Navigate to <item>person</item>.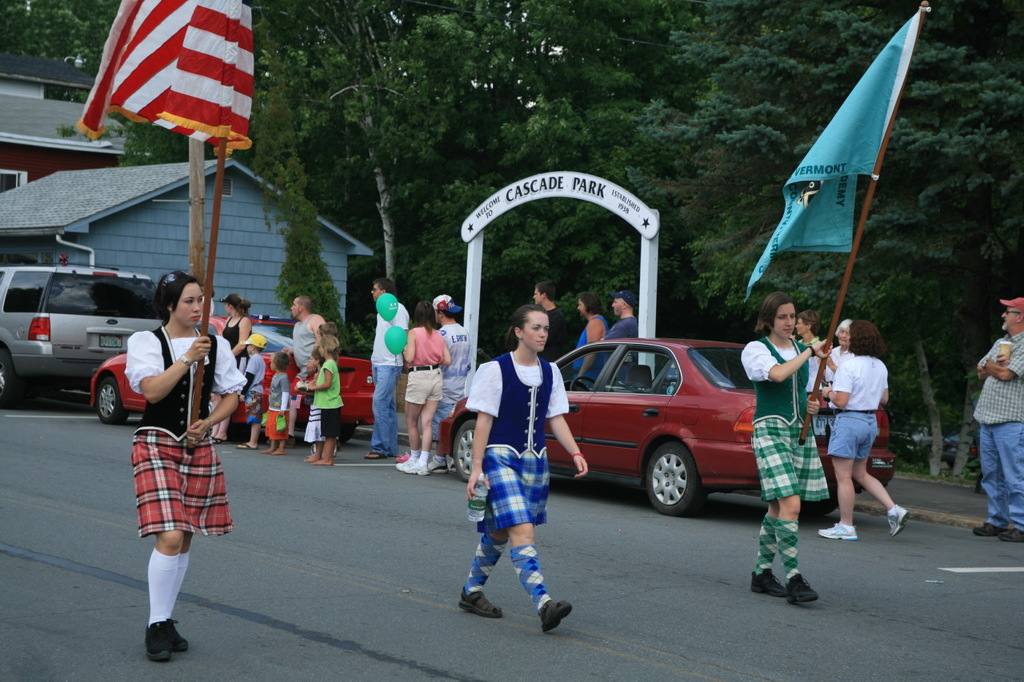
Navigation target: box(739, 291, 834, 602).
